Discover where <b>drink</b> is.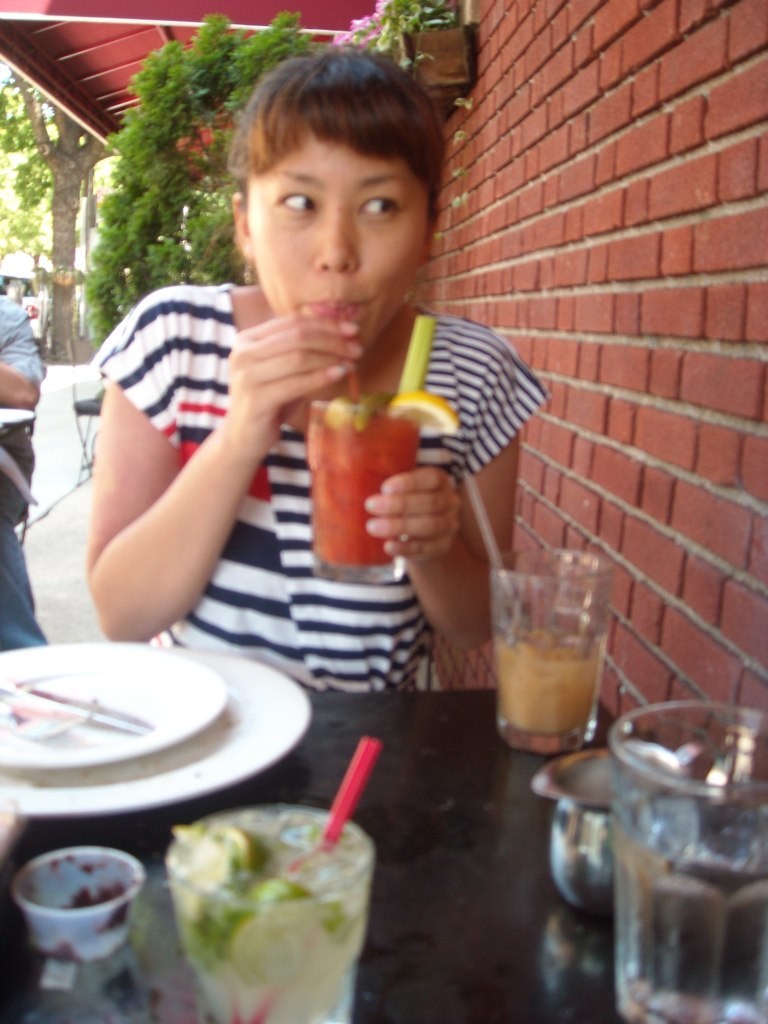
Discovered at rect(163, 803, 378, 1023).
